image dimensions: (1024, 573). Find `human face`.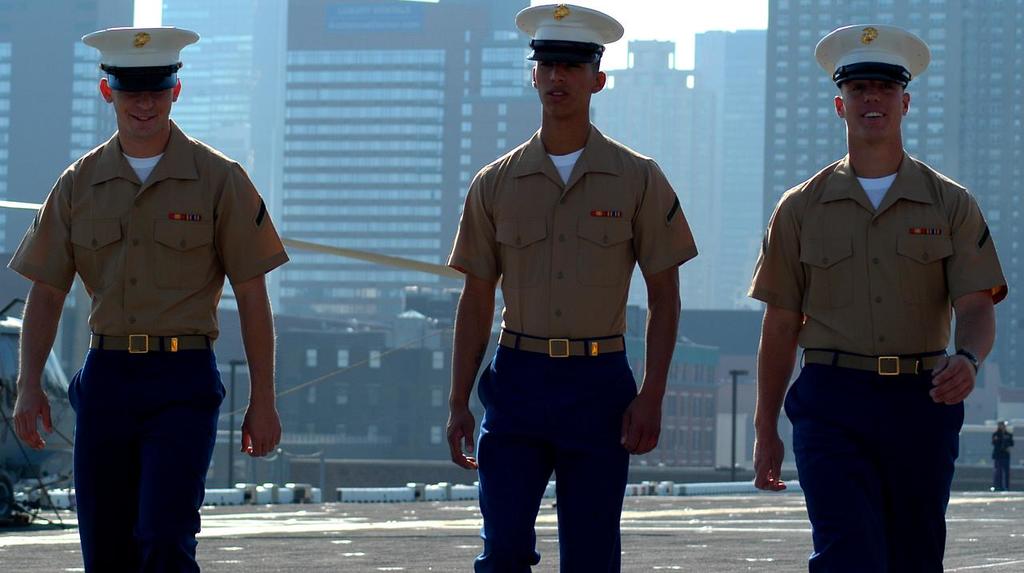
(x1=842, y1=74, x2=907, y2=146).
